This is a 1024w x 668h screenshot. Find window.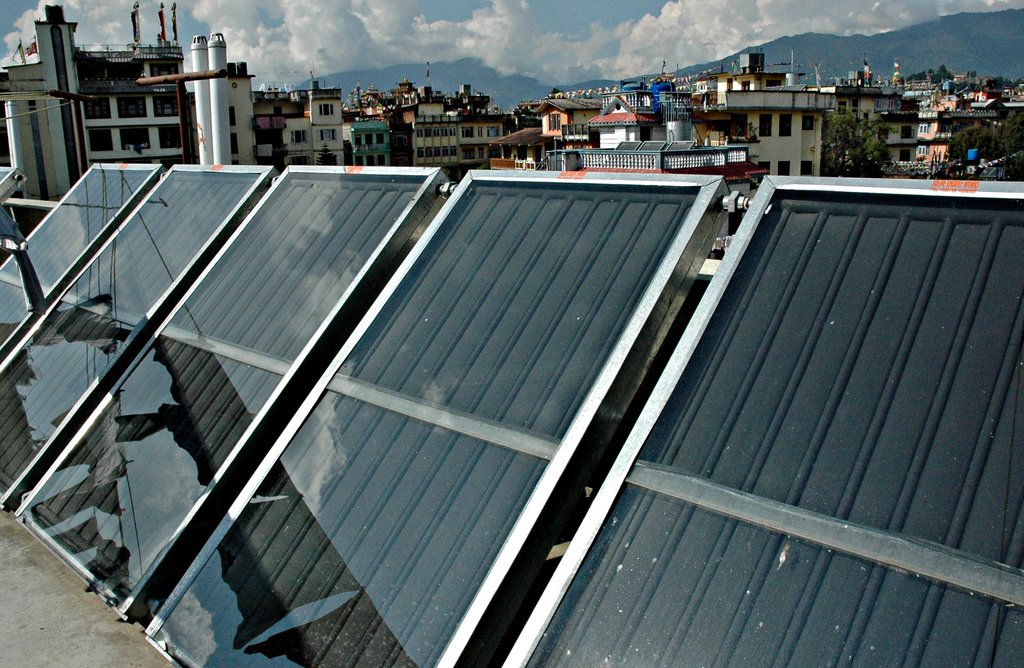
Bounding box: crop(378, 134, 384, 144).
